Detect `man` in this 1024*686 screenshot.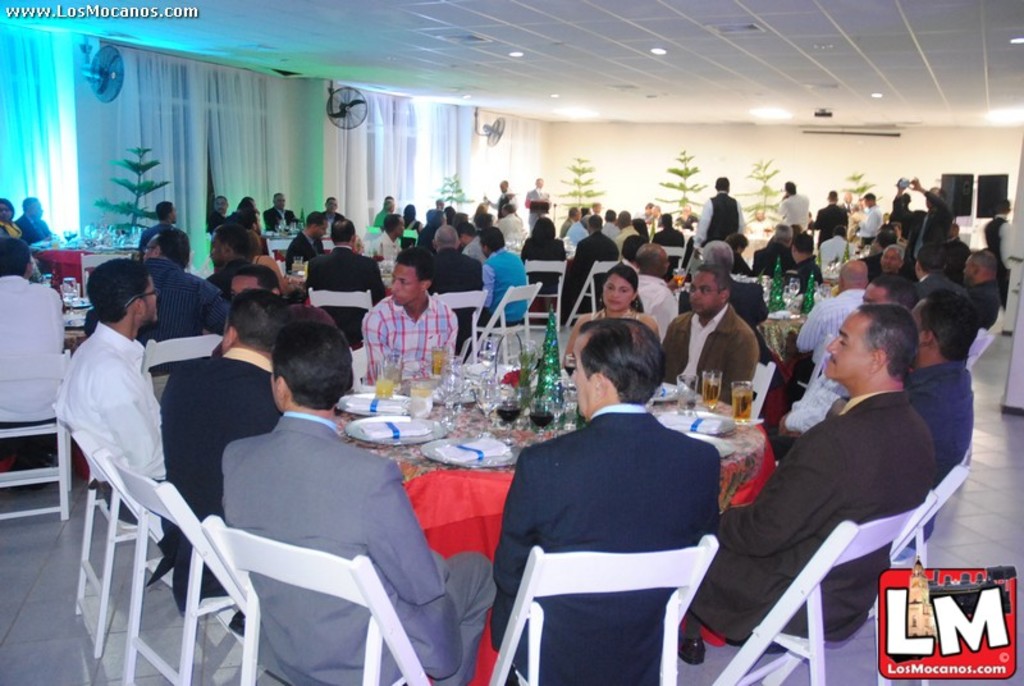
Detection: {"left": 156, "top": 291, "right": 289, "bottom": 614}.
